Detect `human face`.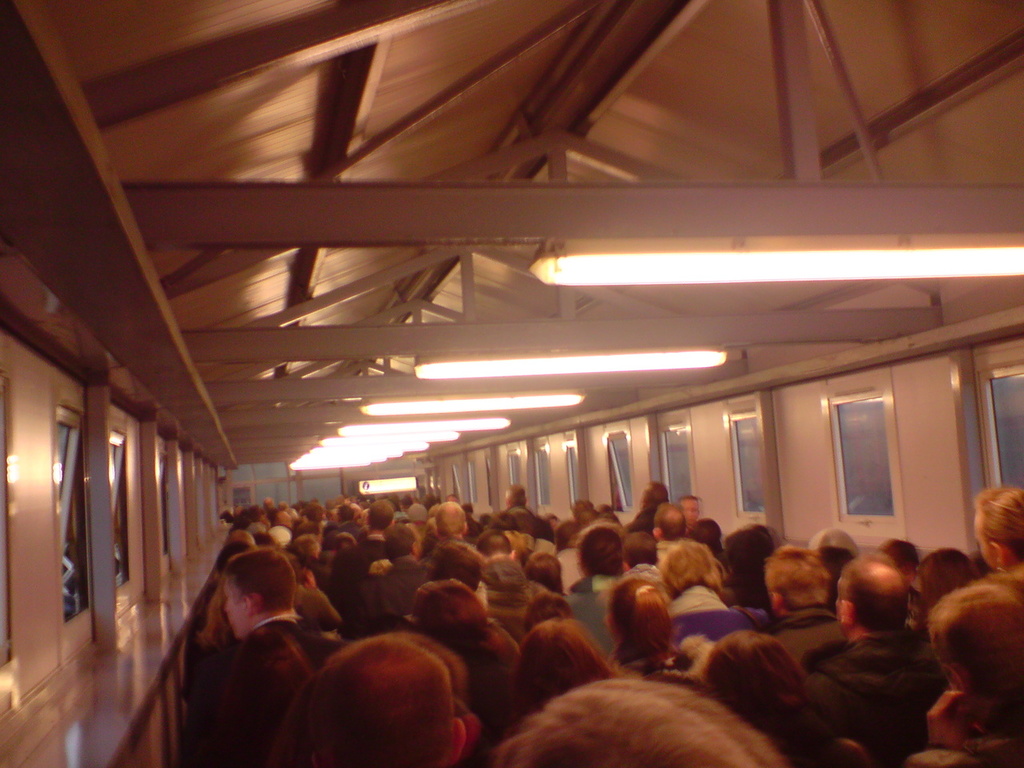
Detected at {"x1": 970, "y1": 510, "x2": 994, "y2": 566}.
